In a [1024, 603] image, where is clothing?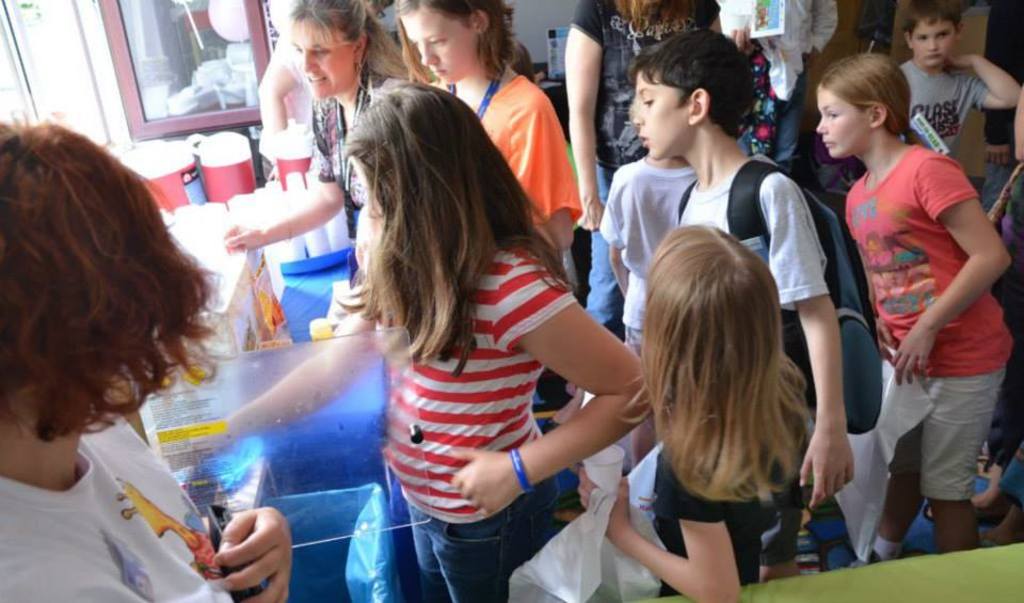
748/0/841/164.
